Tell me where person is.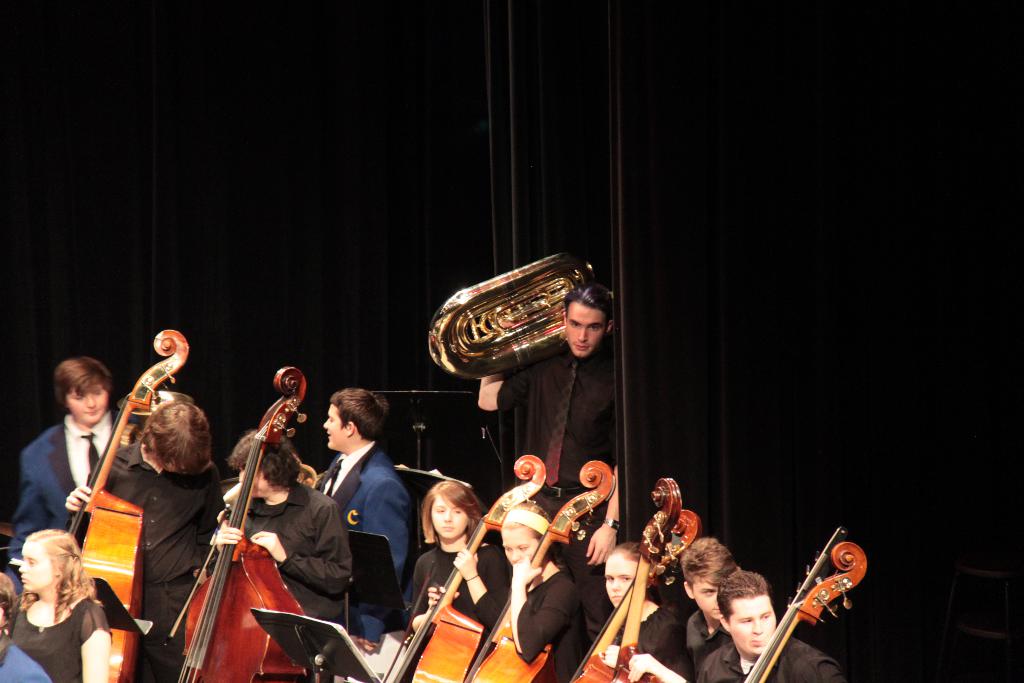
person is at [left=7, top=525, right=112, bottom=682].
